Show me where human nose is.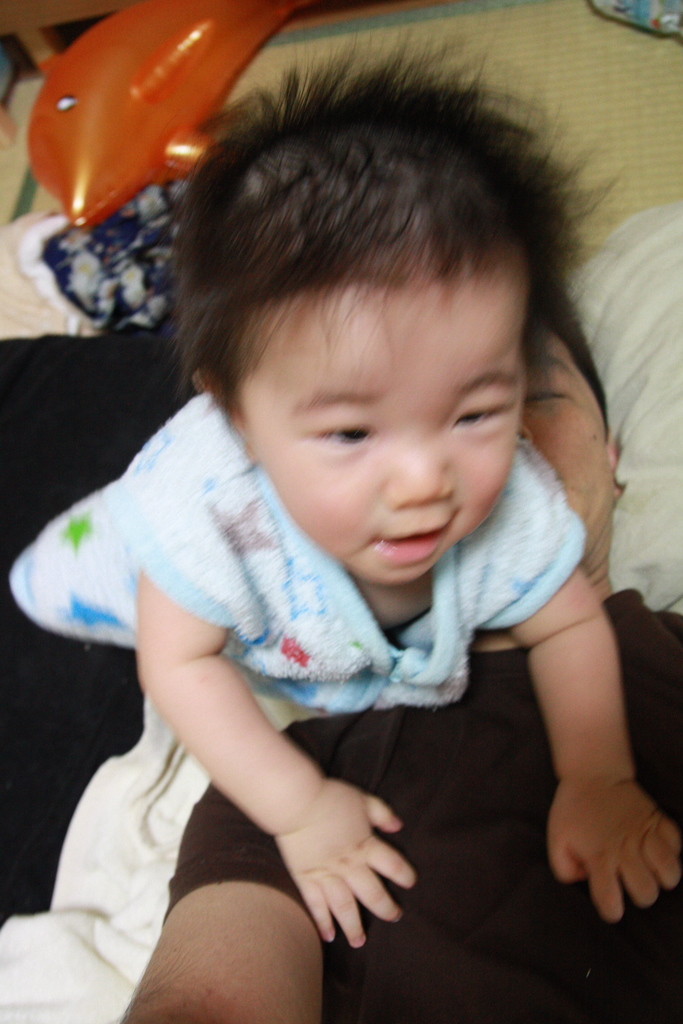
human nose is at locate(511, 415, 535, 447).
